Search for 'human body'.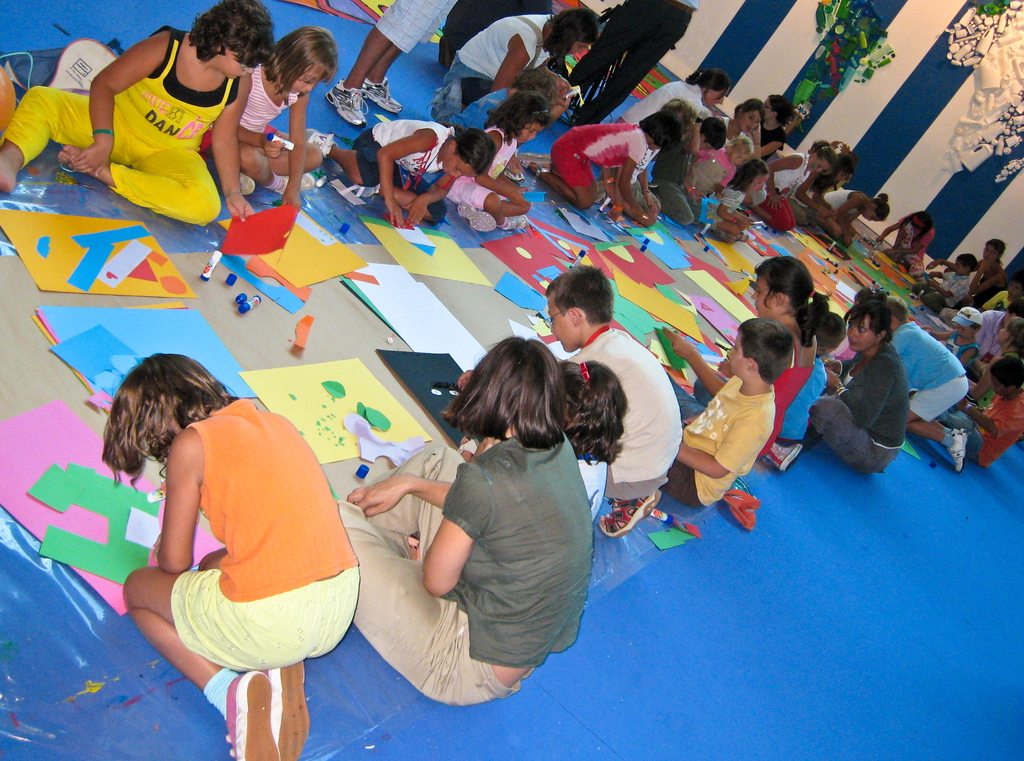
Found at <bbox>874, 209, 932, 288</bbox>.
